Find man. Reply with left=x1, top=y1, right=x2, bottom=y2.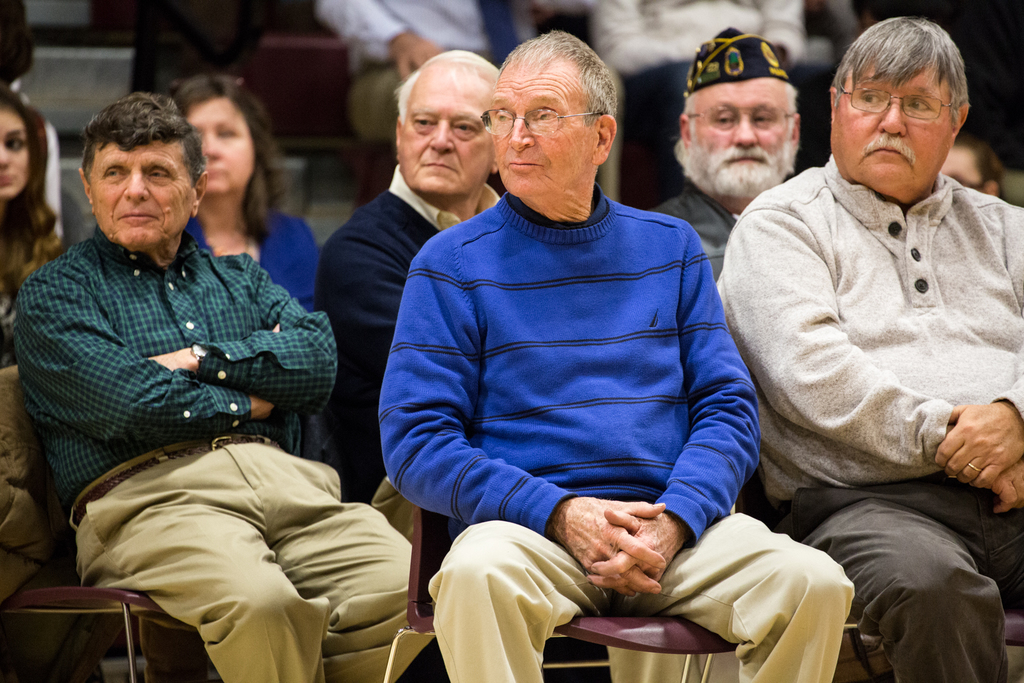
left=312, top=46, right=532, bottom=594.
